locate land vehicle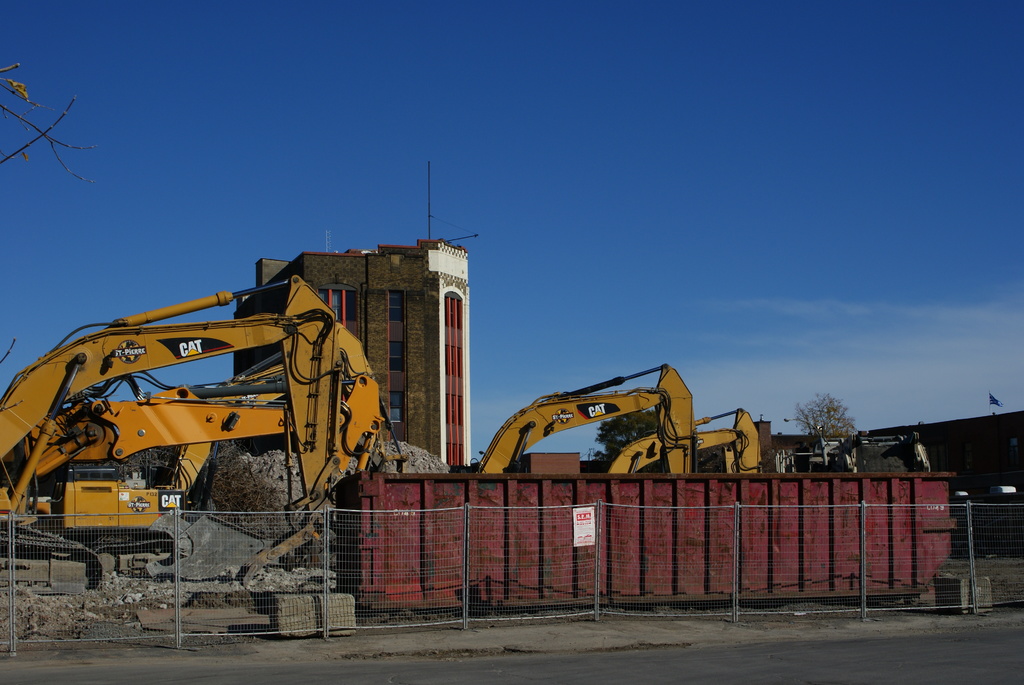
[601, 407, 762, 477]
